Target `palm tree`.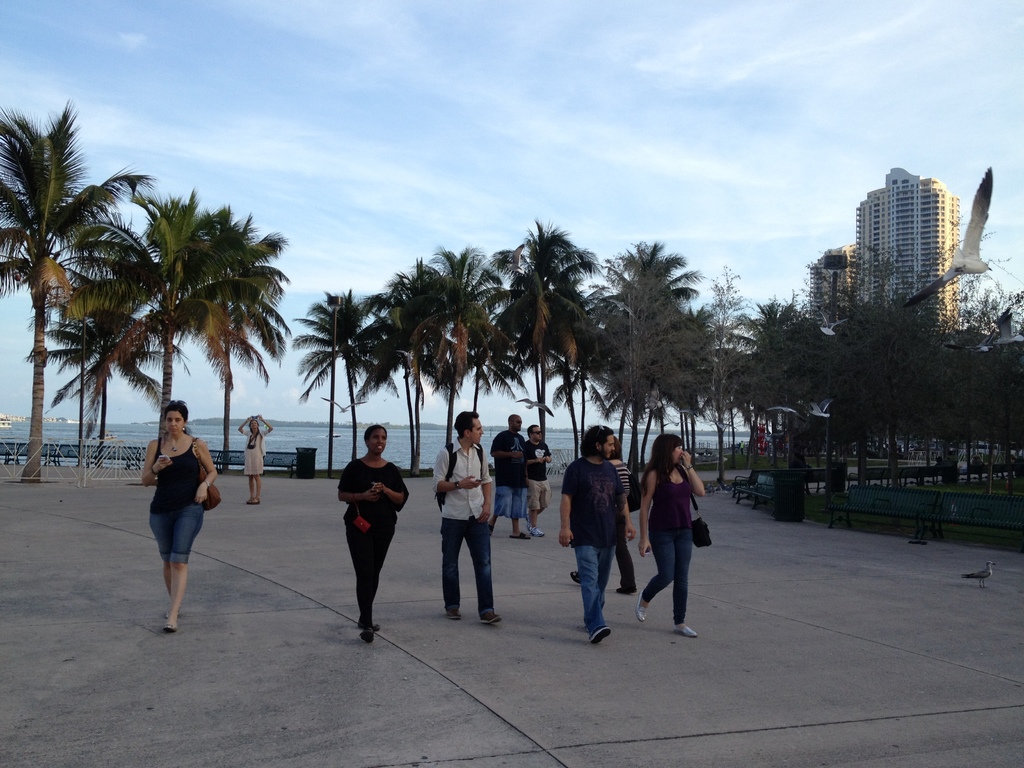
Target region: <bbox>0, 104, 152, 487</bbox>.
